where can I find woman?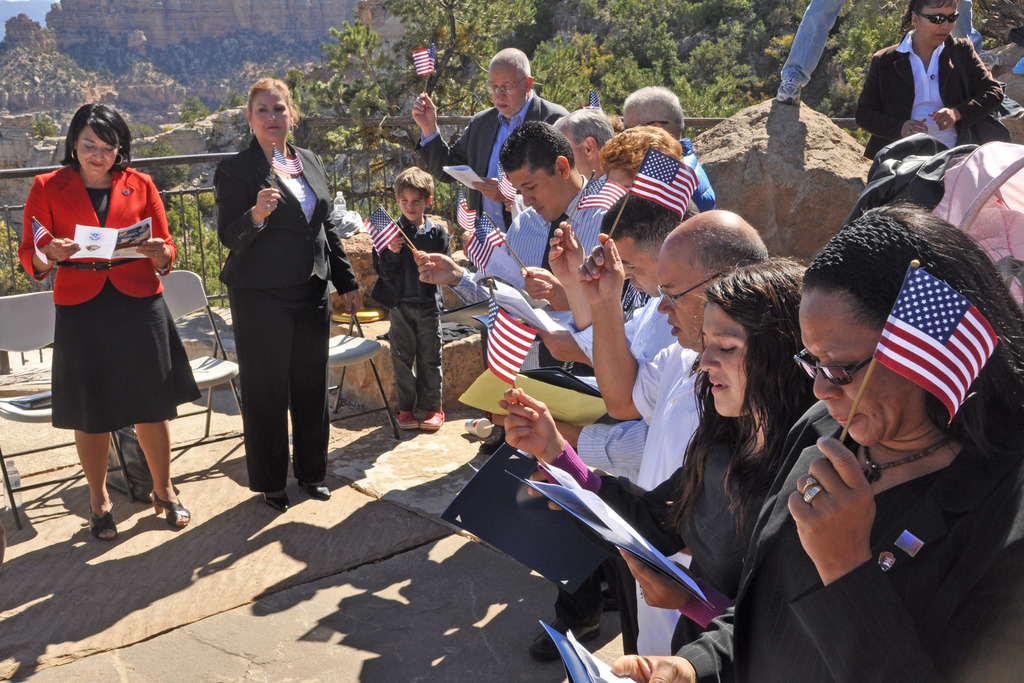
You can find it at Rect(850, 0, 1010, 164).
